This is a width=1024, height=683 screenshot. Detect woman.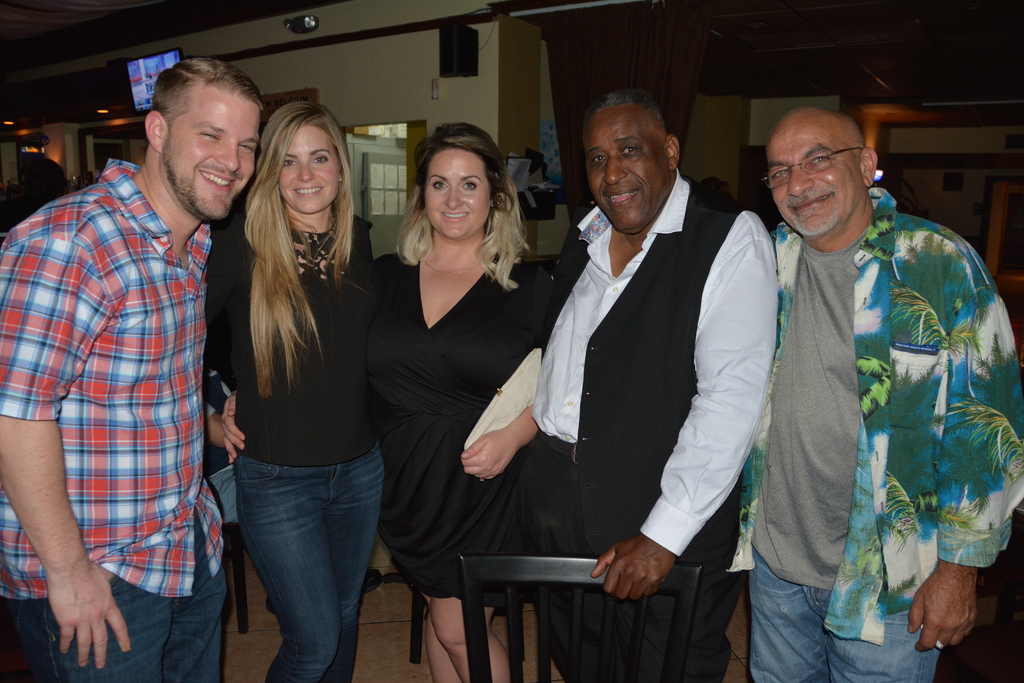
bbox(203, 94, 392, 682).
